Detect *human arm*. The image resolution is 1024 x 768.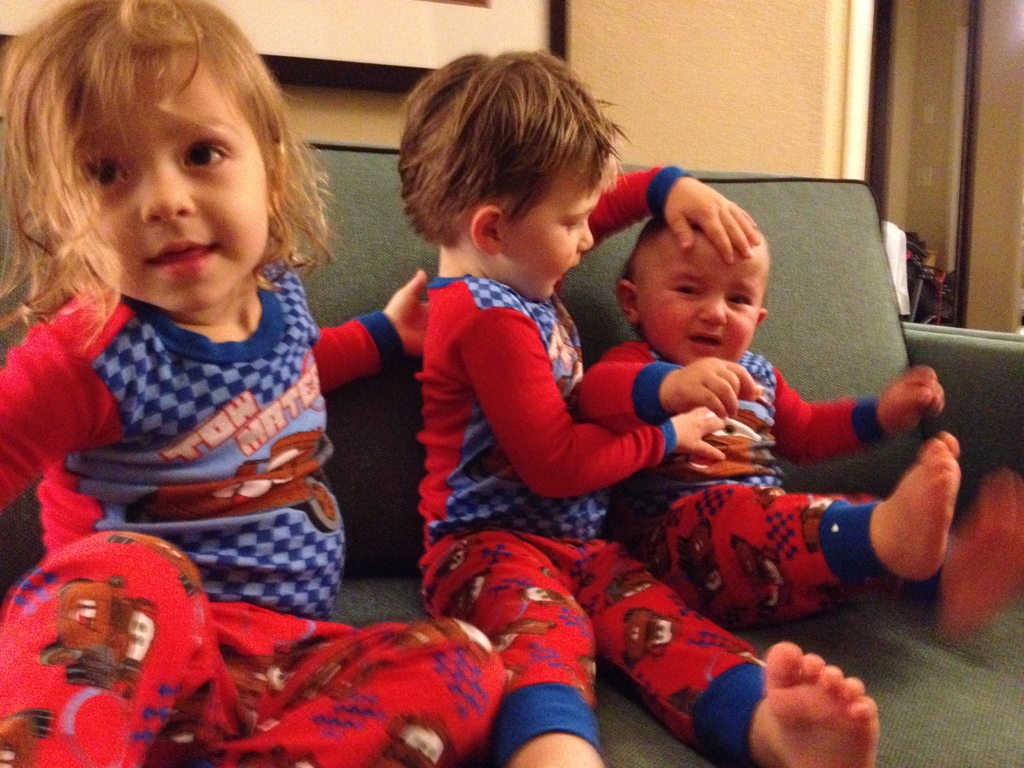
x1=303, y1=252, x2=451, y2=412.
